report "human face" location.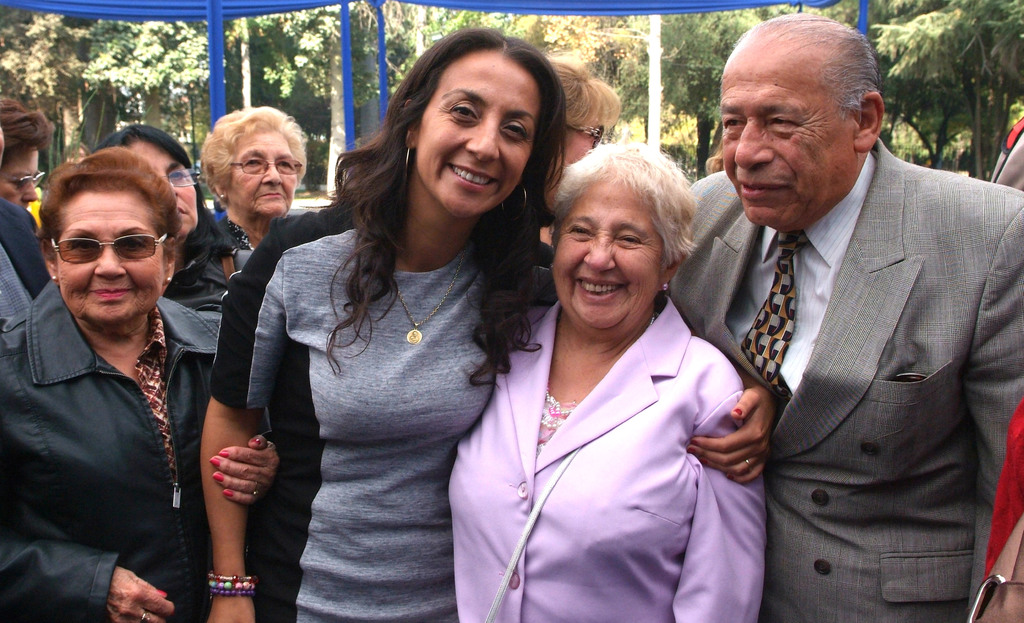
Report: bbox=[719, 50, 854, 222].
